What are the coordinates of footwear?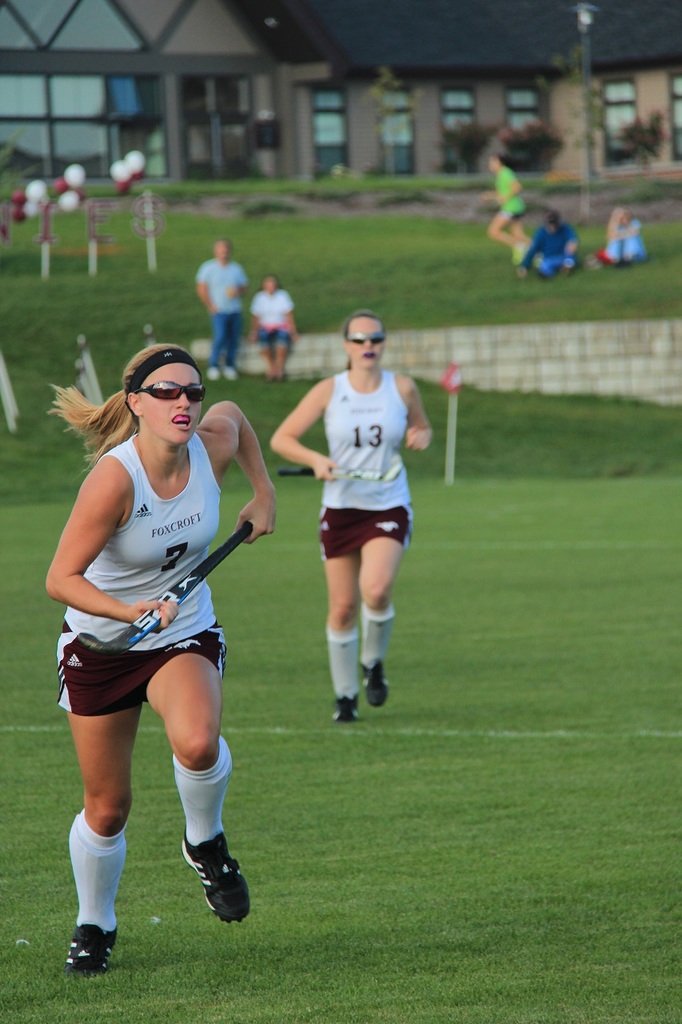
[324,690,361,721].
